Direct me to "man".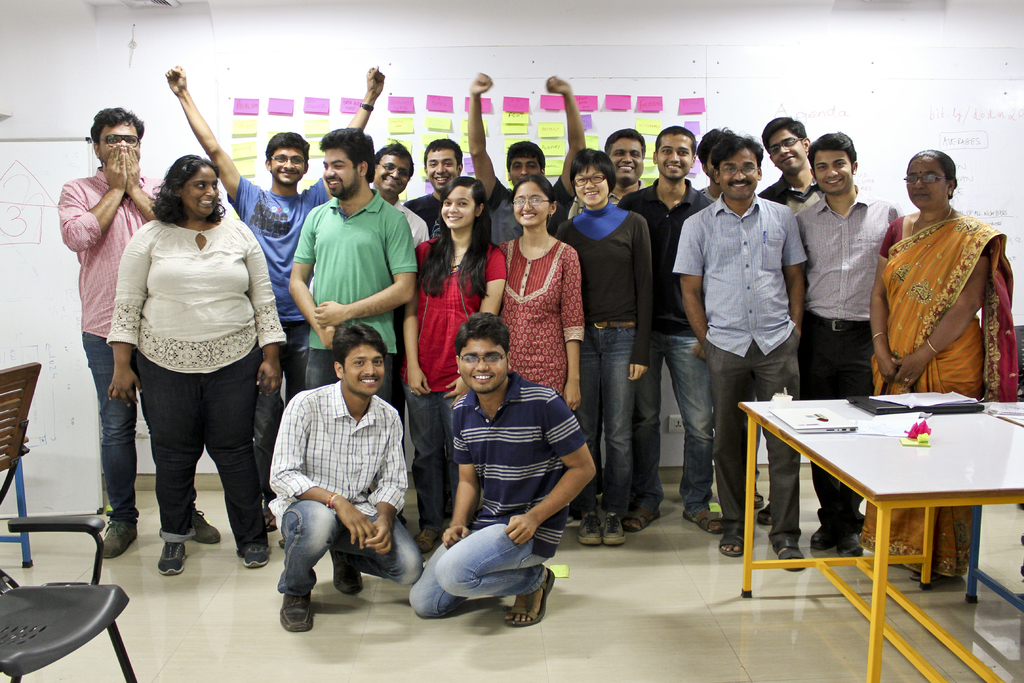
Direction: 406, 132, 463, 242.
